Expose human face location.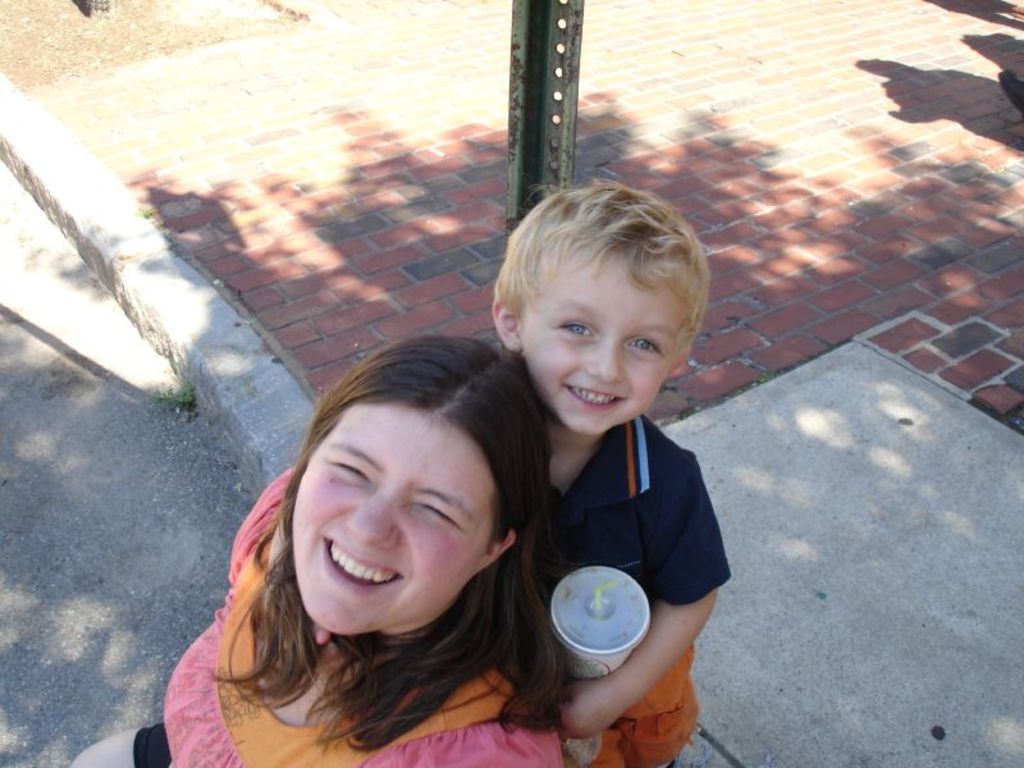
Exposed at l=296, t=406, r=471, b=636.
